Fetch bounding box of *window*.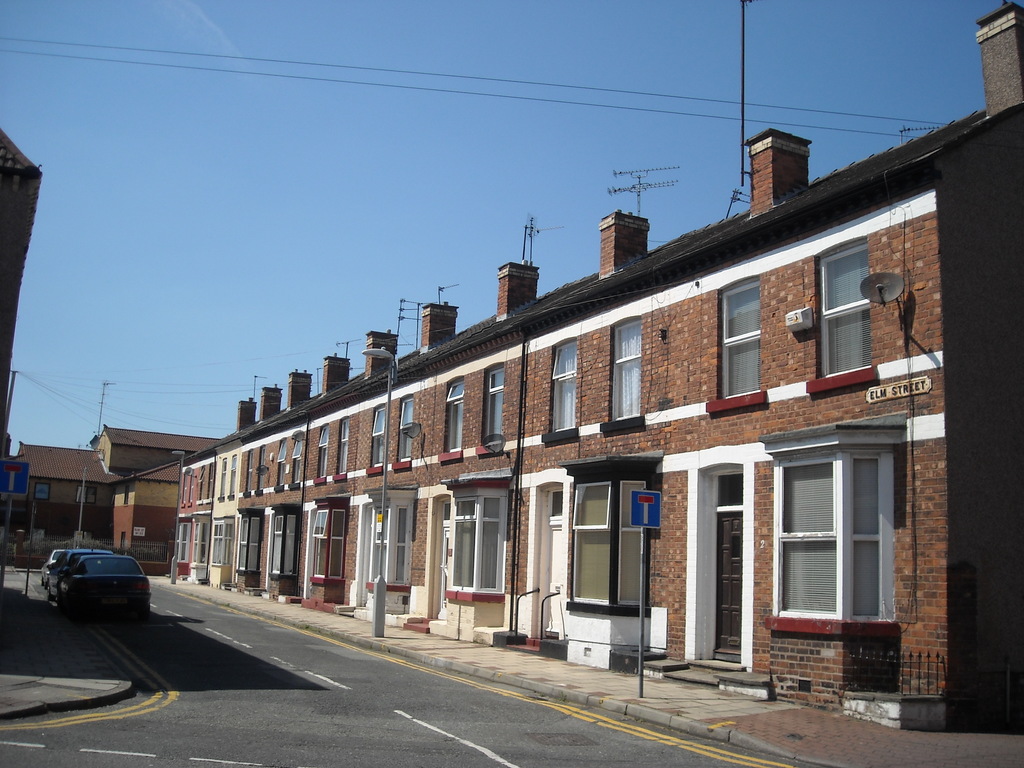
Bbox: locate(247, 455, 251, 492).
